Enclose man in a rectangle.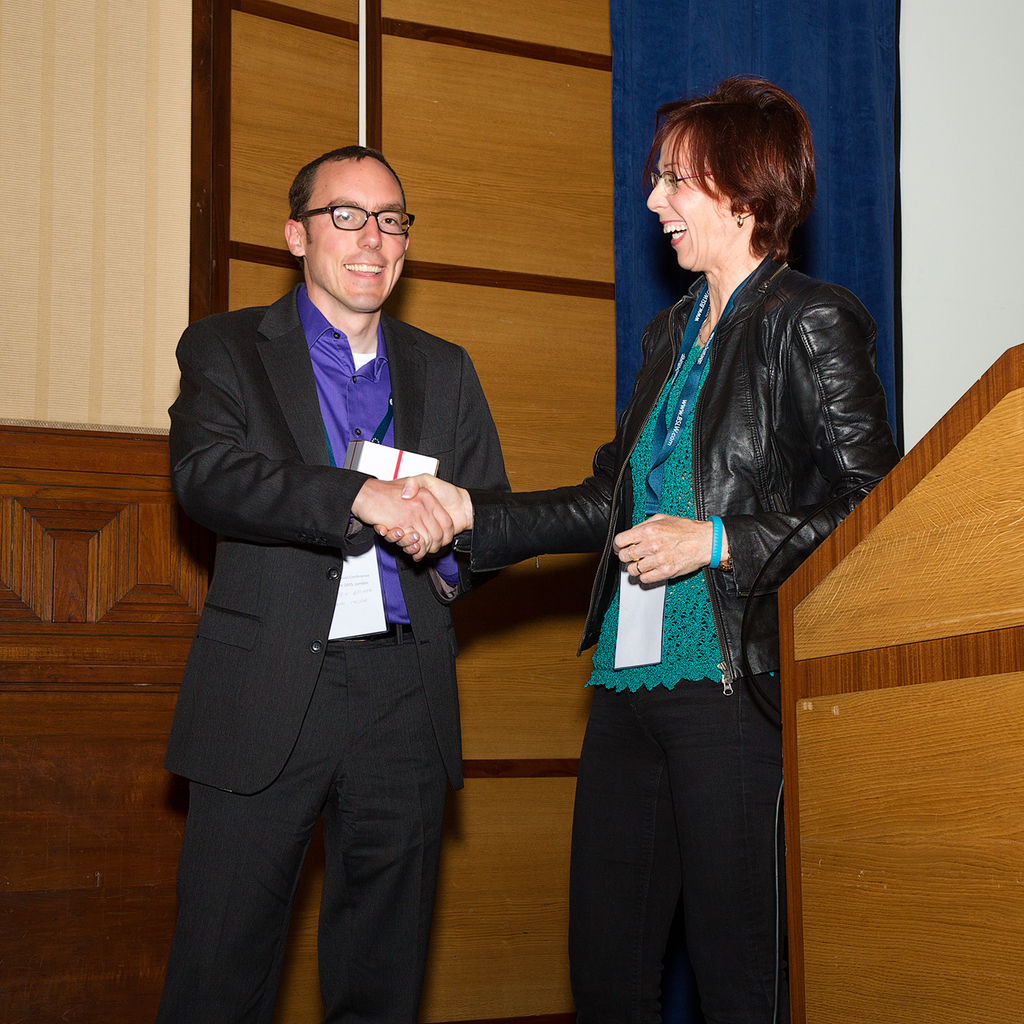
[164,93,539,1023].
